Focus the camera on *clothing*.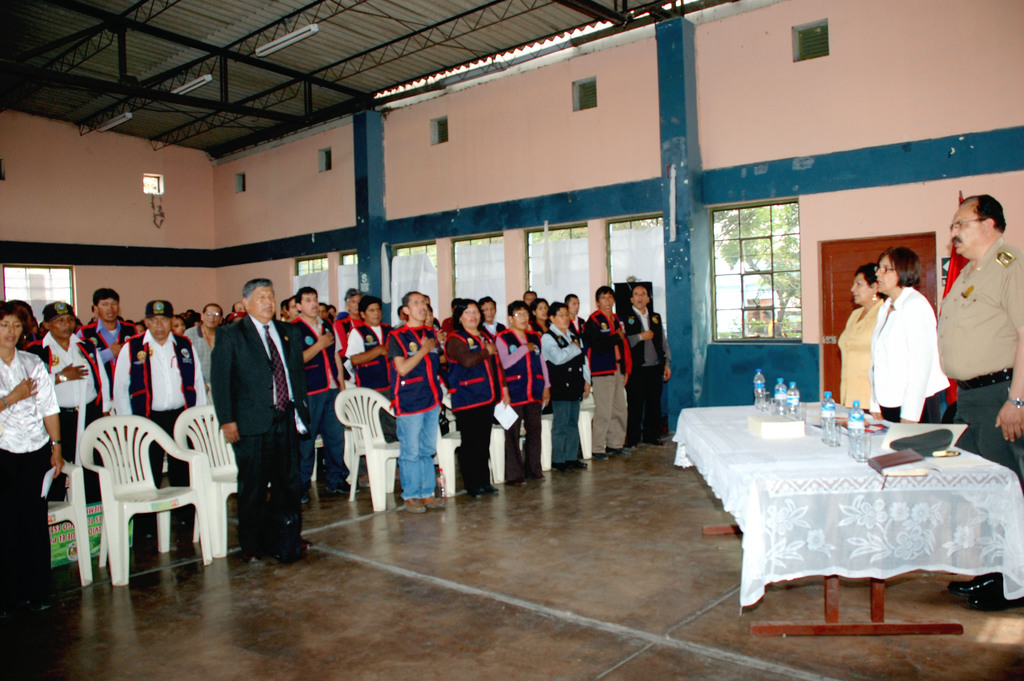
Focus region: box(30, 326, 110, 506).
